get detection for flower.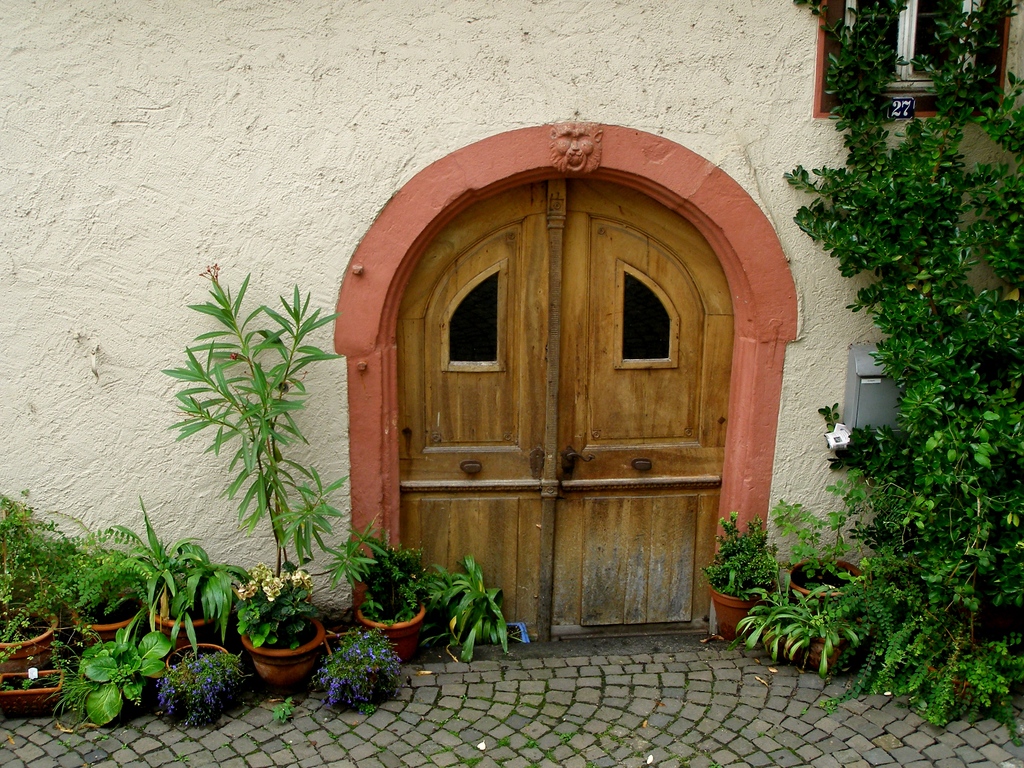
Detection: [261, 581, 280, 598].
